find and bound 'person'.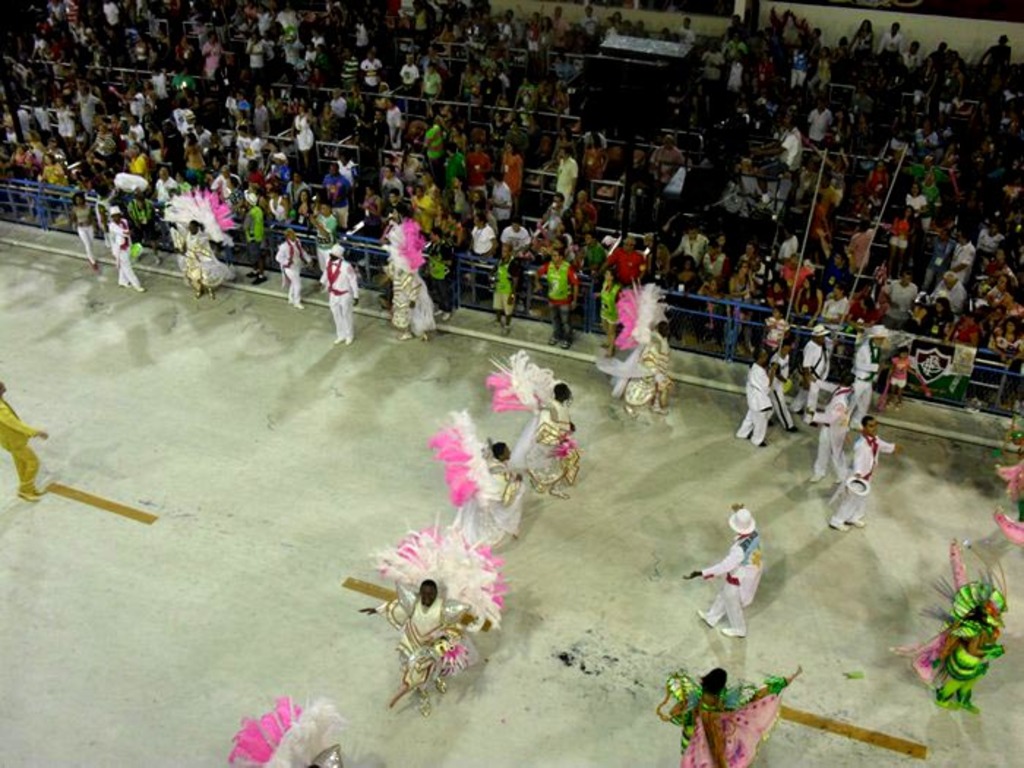
Bound: region(788, 325, 829, 429).
